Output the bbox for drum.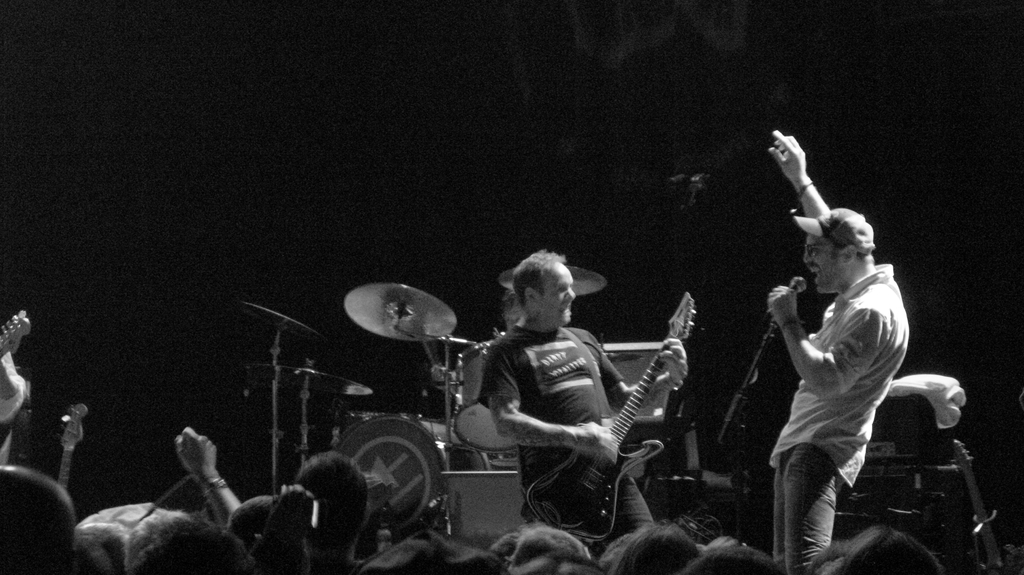
[449, 341, 520, 453].
